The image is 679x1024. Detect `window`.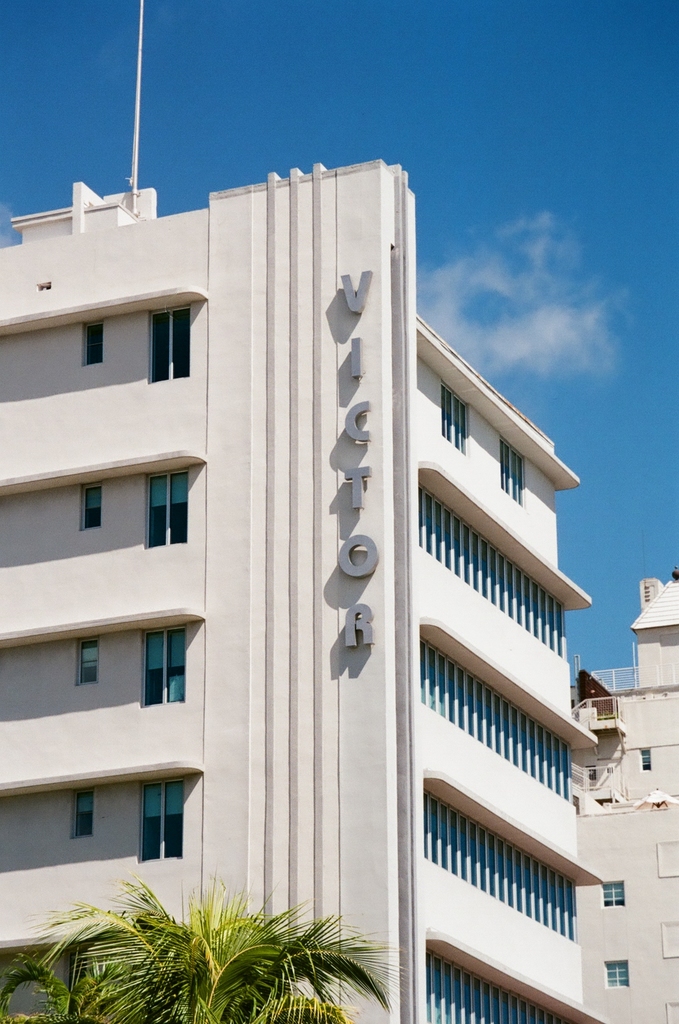
Detection: (141, 471, 195, 550).
